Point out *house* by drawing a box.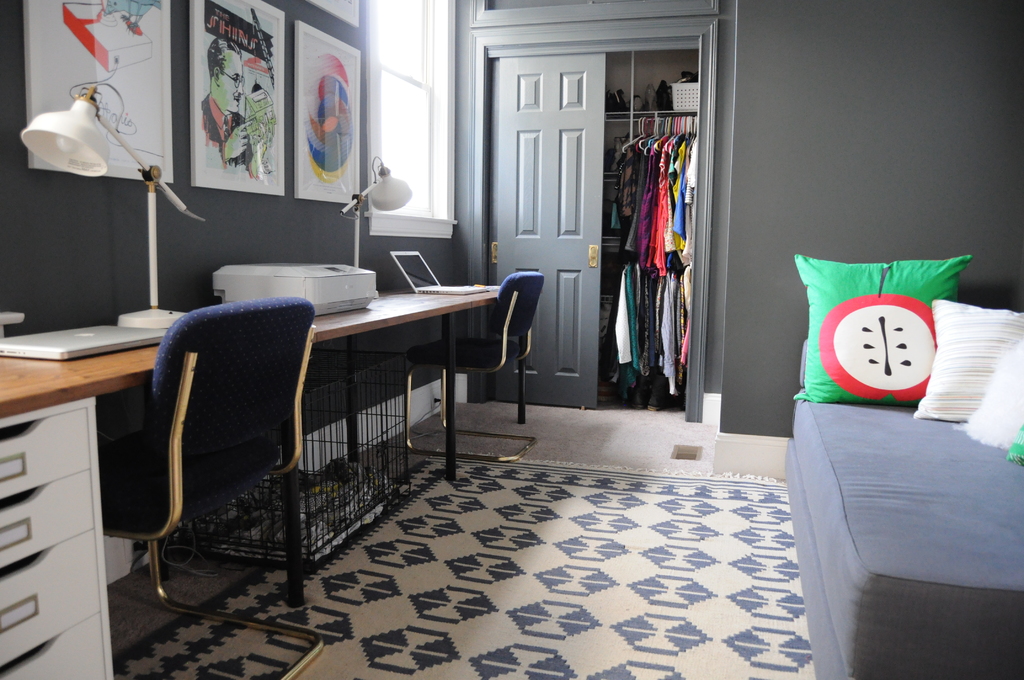
select_region(0, 0, 1023, 679).
